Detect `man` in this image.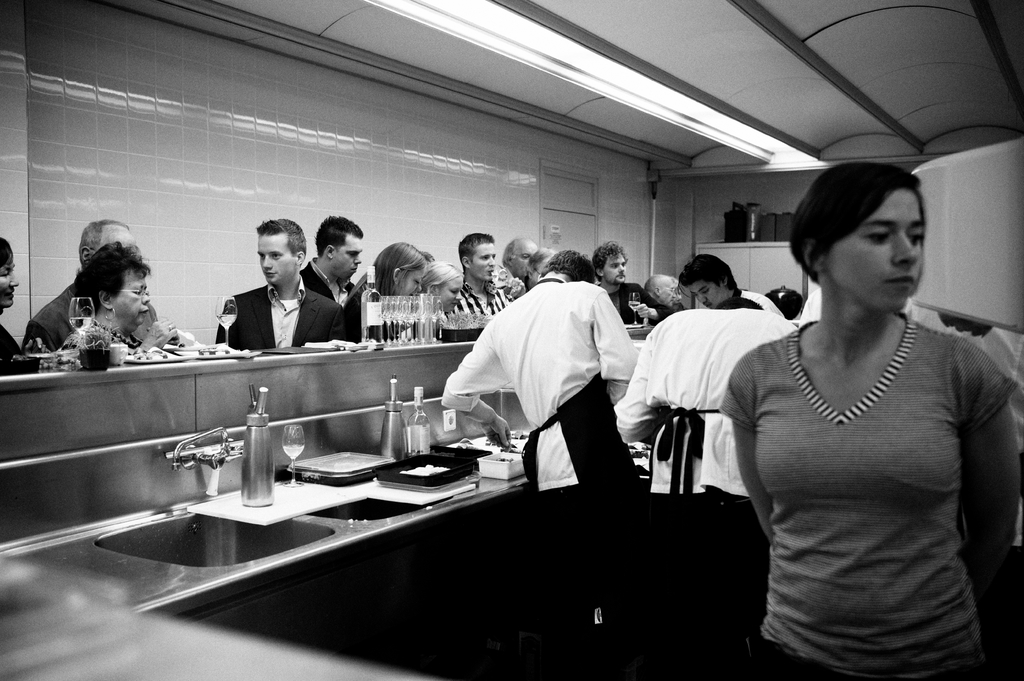
Detection: (440, 256, 665, 506).
